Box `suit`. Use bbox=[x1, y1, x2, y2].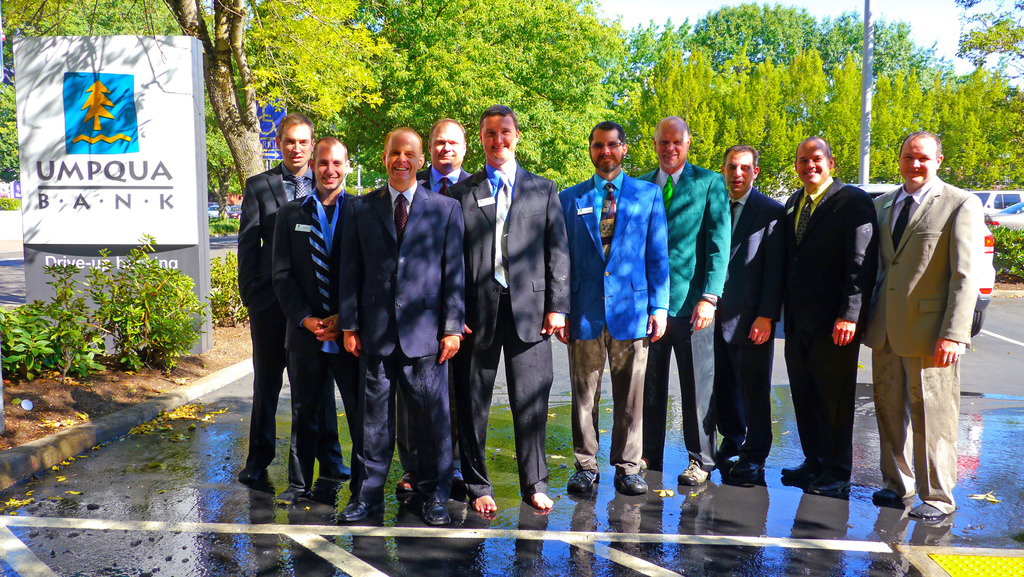
bbox=[782, 182, 879, 475].
